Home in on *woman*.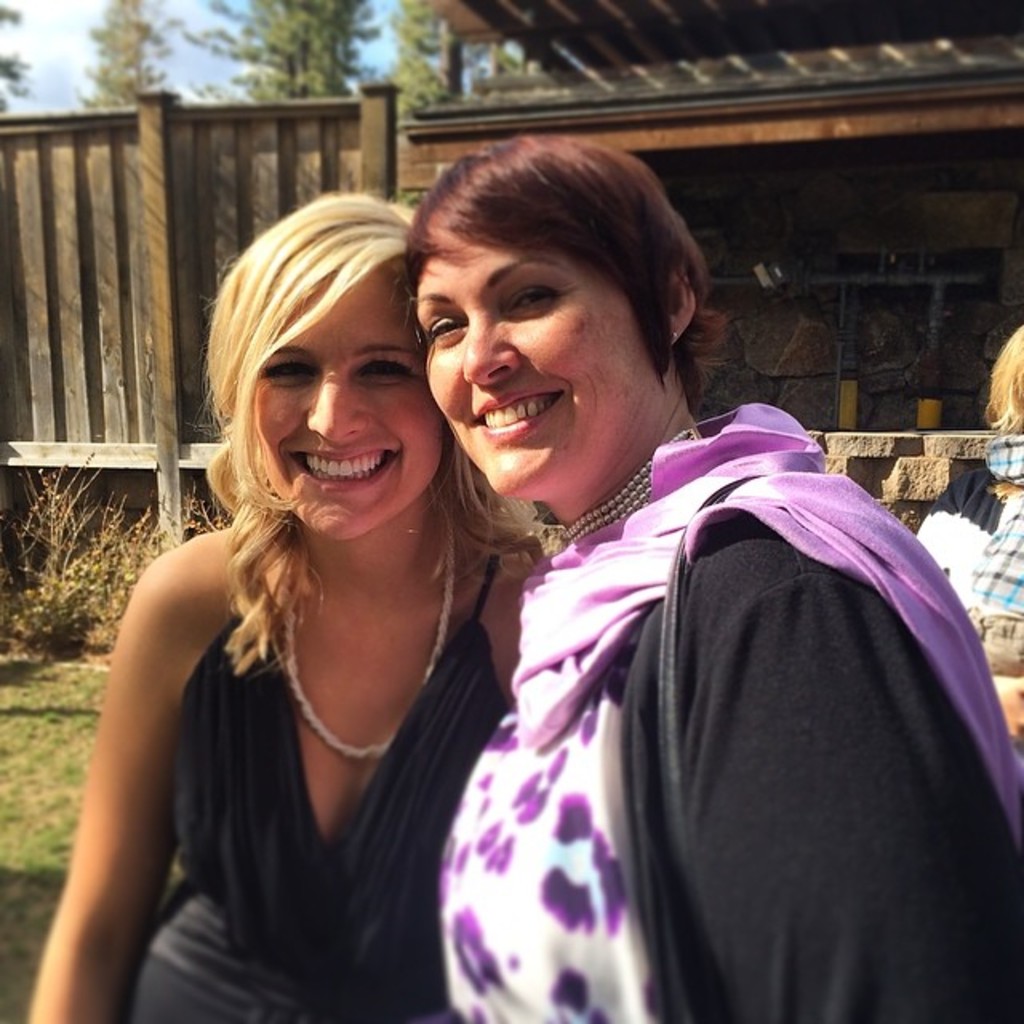
Homed in at l=18, t=182, r=534, b=1022.
